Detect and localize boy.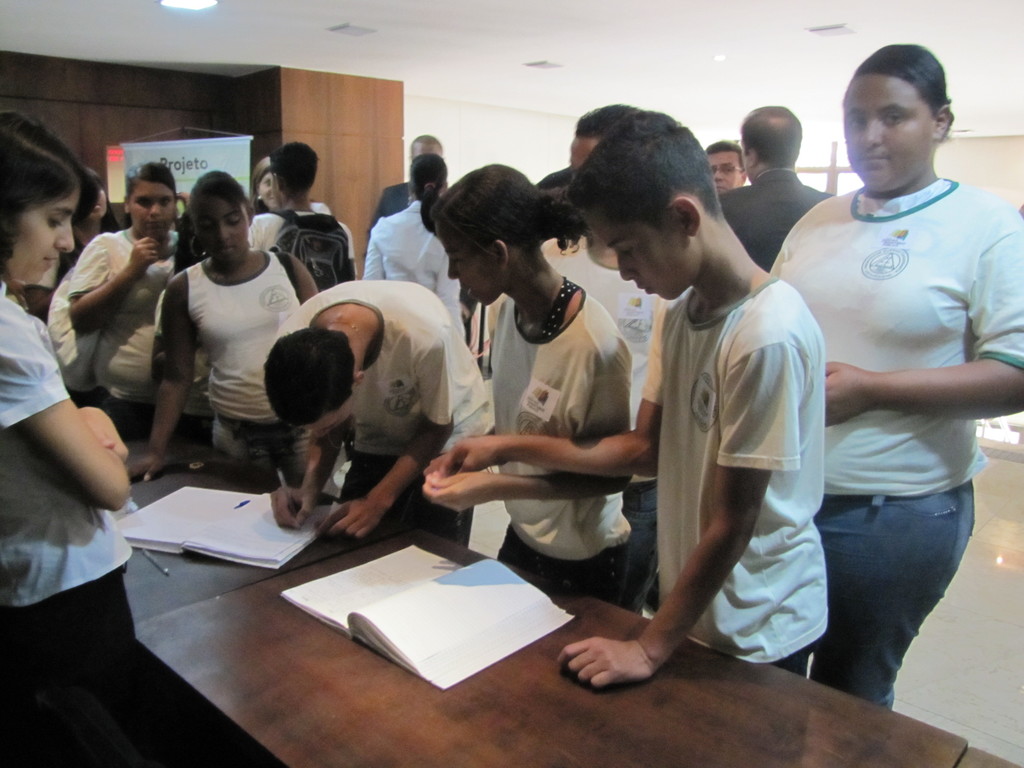
Localized at bbox=(419, 104, 829, 687).
